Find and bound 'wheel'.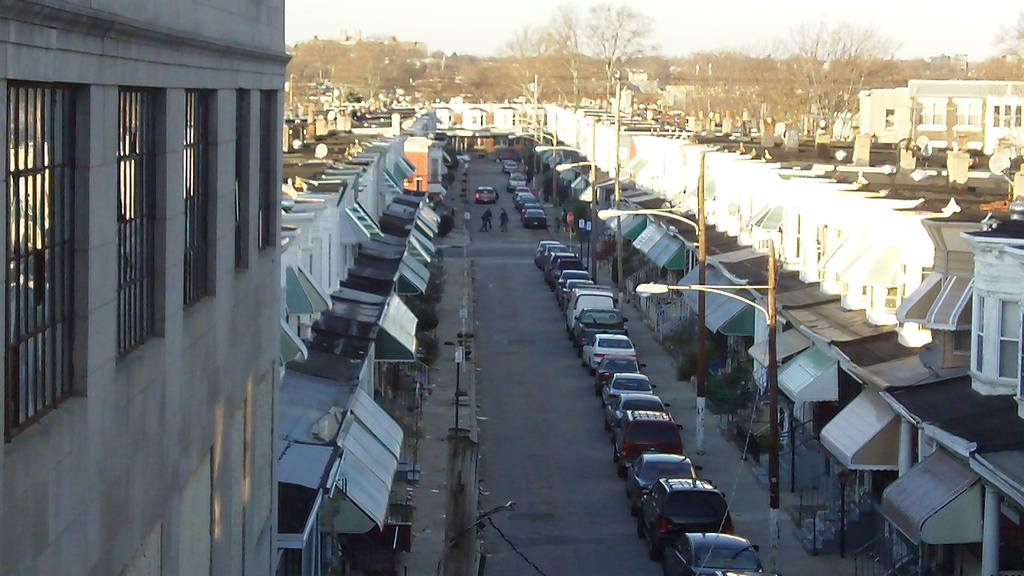
Bound: (left=615, top=449, right=620, bottom=463).
